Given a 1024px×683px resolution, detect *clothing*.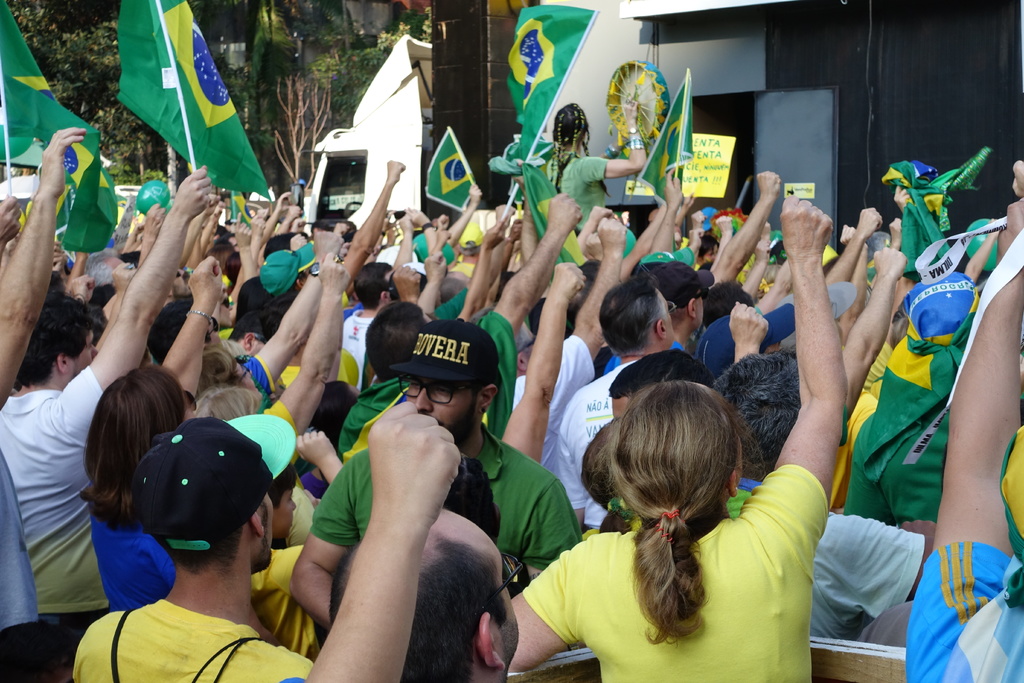
box(598, 334, 685, 379).
